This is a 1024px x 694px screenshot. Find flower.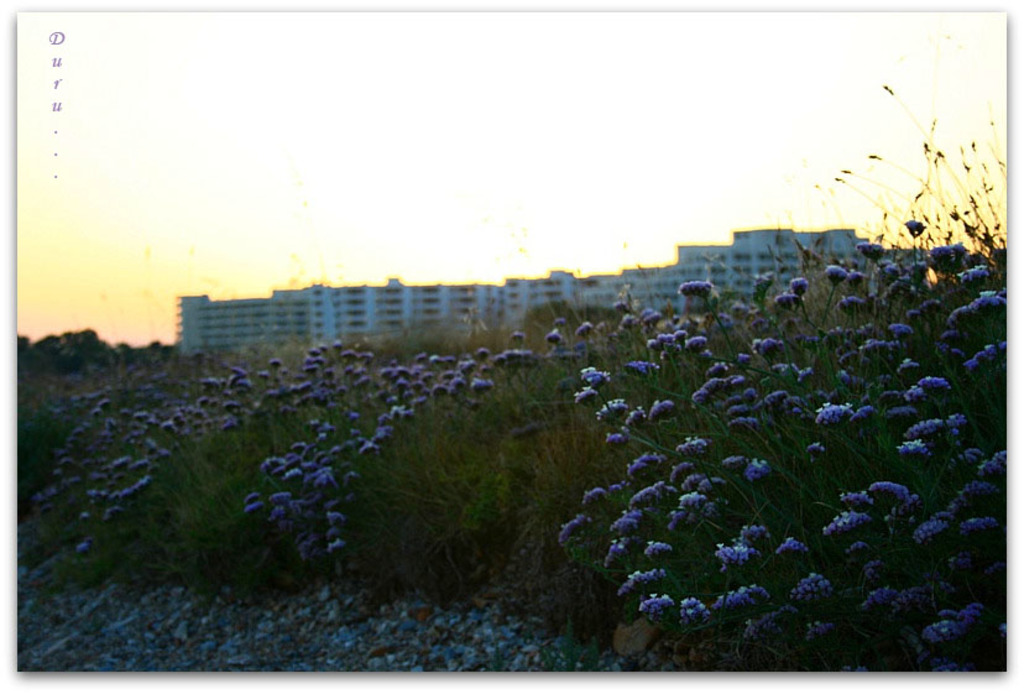
Bounding box: (907,218,925,235).
